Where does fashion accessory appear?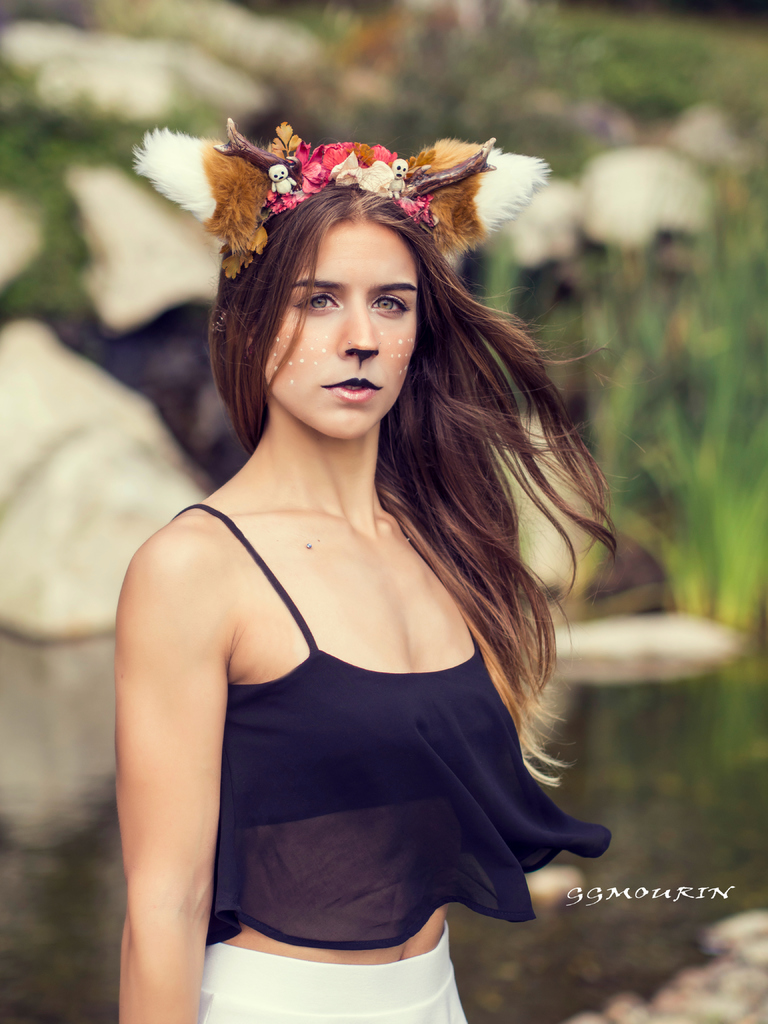
Appears at 303, 540, 312, 554.
